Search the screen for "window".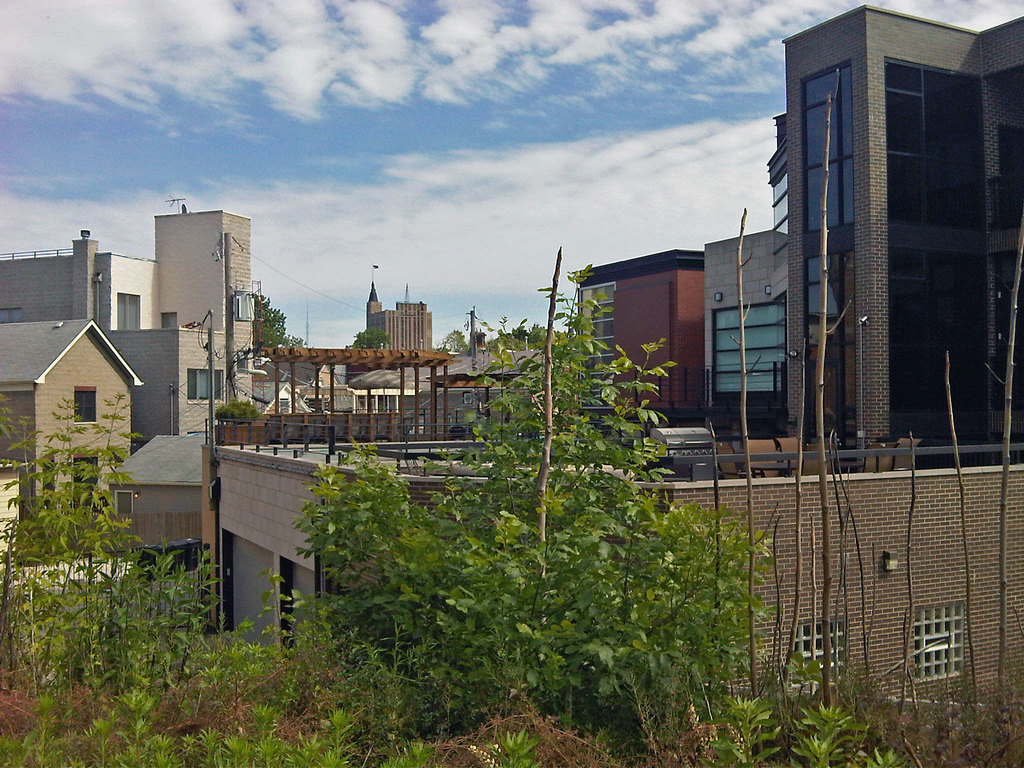
Found at x1=113, y1=489, x2=132, y2=517.
